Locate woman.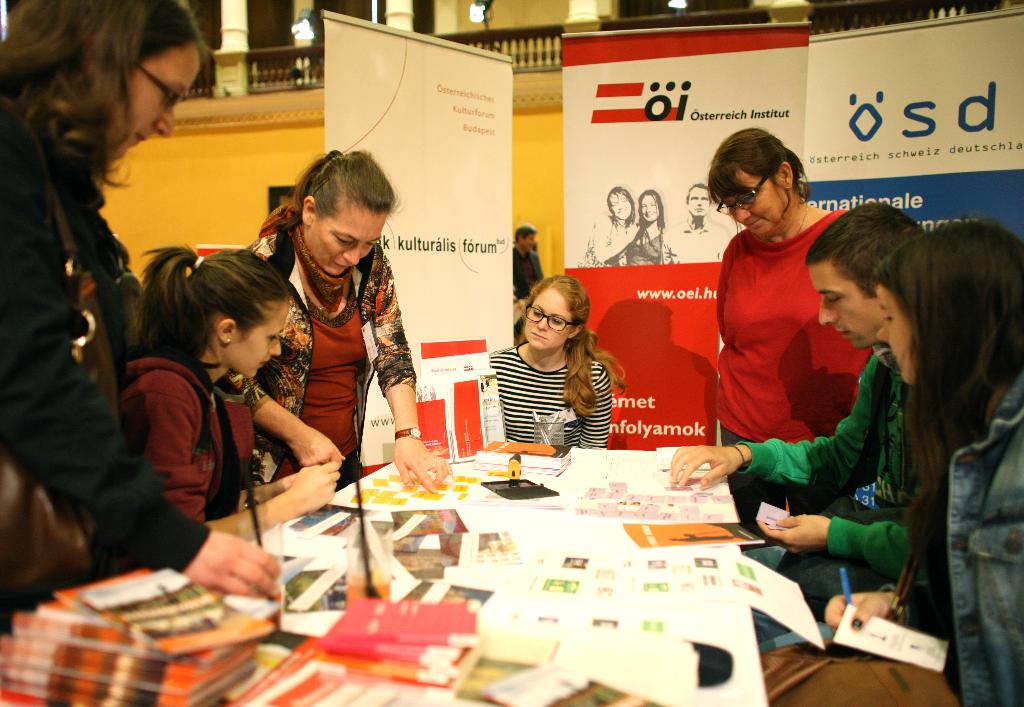
Bounding box: 712:126:857:450.
